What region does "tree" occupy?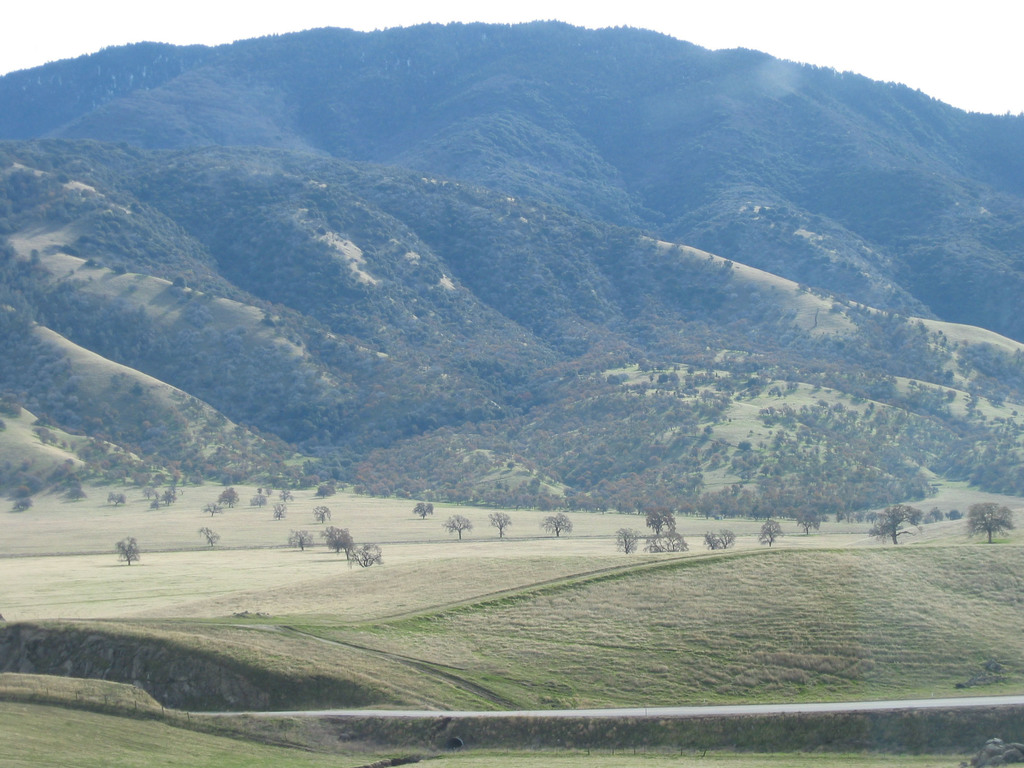
148, 488, 150, 494.
